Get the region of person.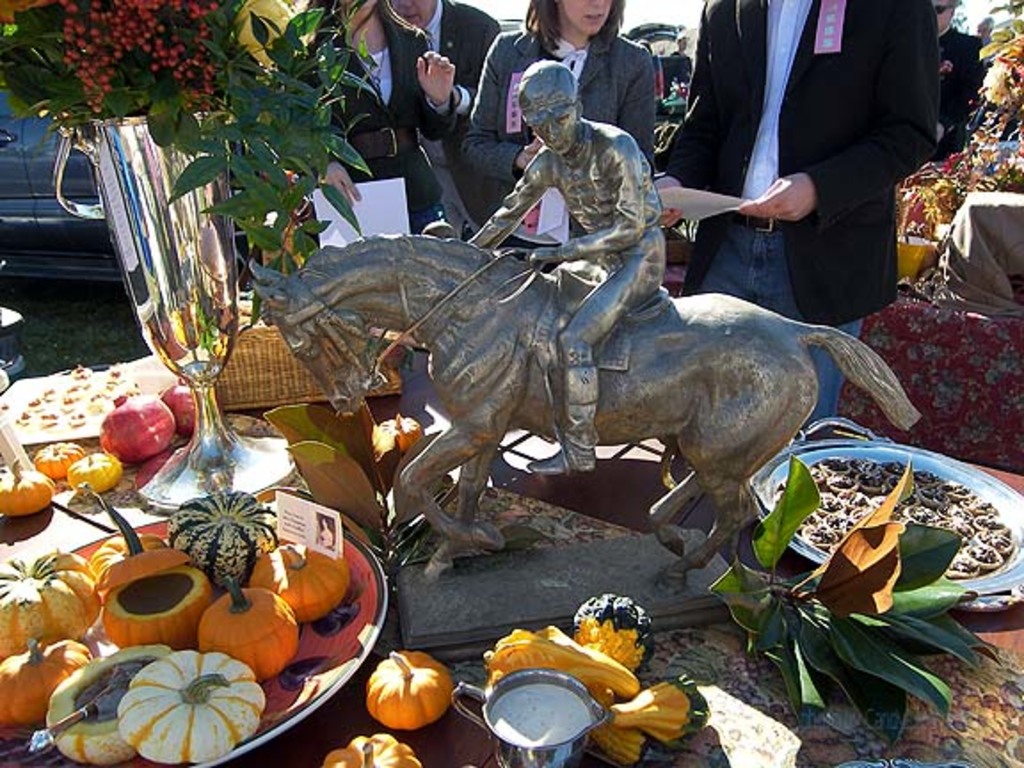
<region>388, 0, 505, 236</region>.
